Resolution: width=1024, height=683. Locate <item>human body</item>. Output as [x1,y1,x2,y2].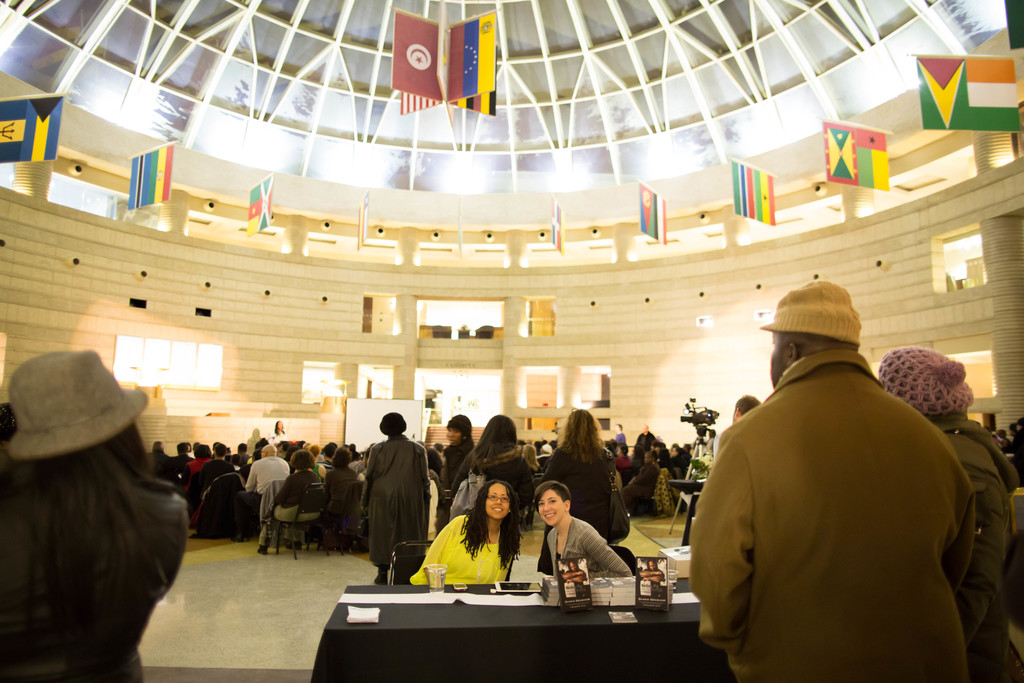
[0,466,186,682].
